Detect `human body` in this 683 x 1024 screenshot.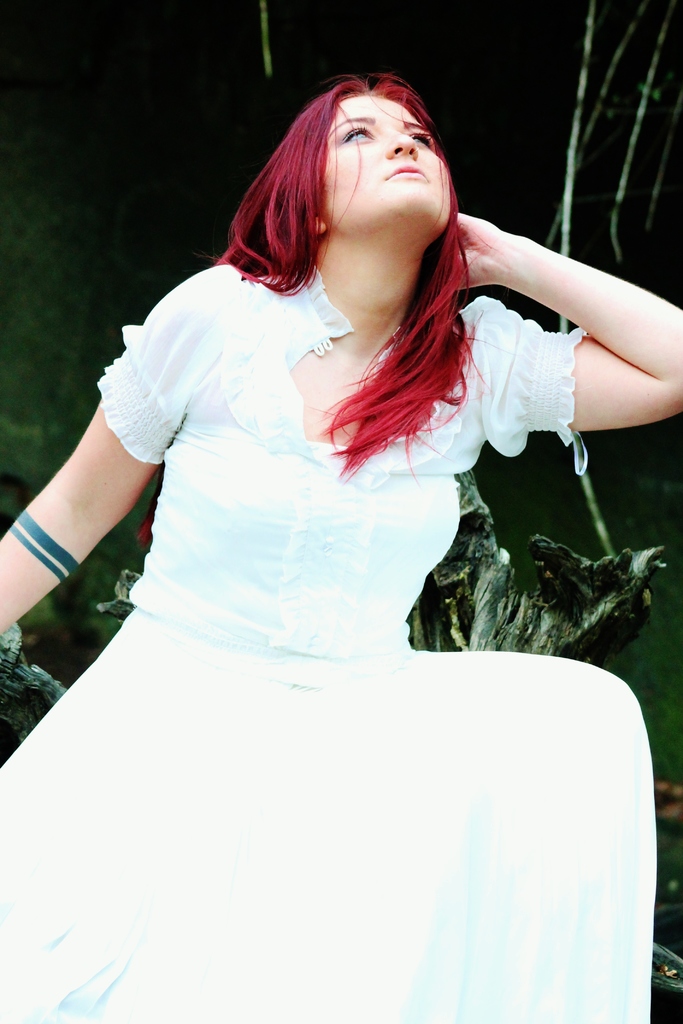
Detection: locate(29, 113, 620, 959).
